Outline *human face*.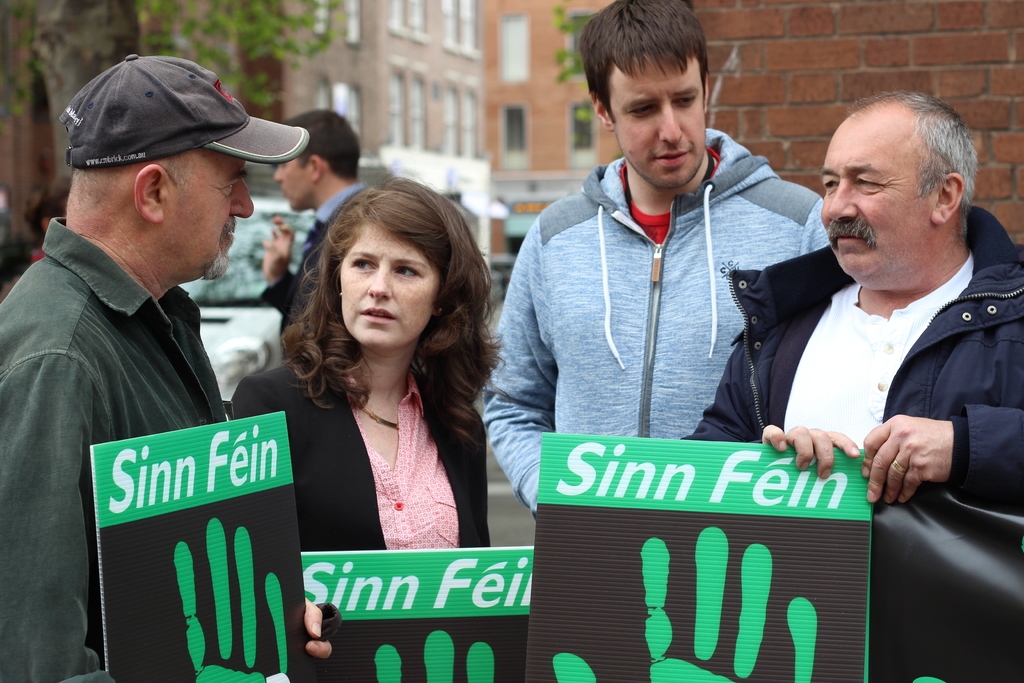
Outline: 168 156 255 276.
